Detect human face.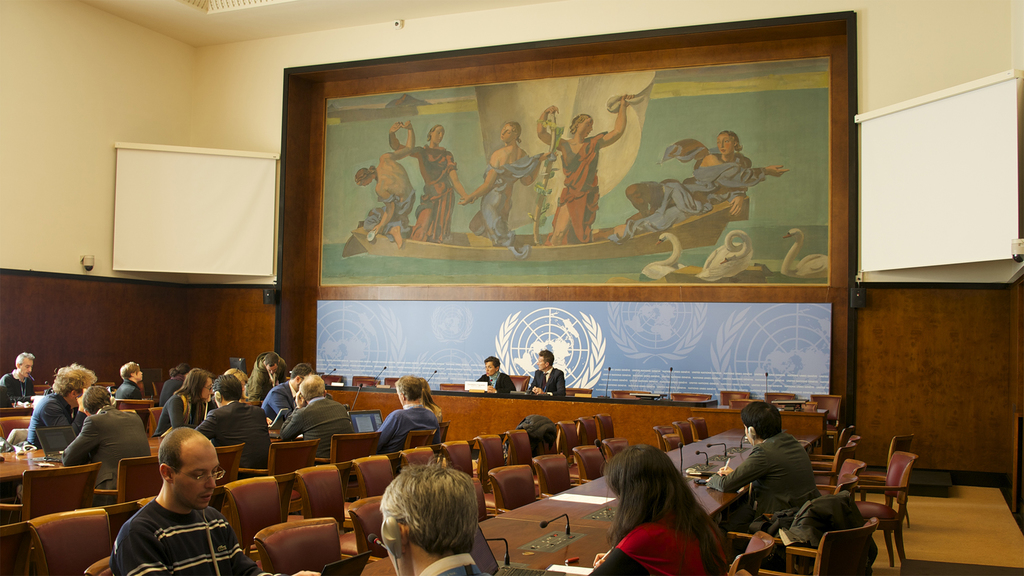
Detected at [x1=502, y1=122, x2=514, y2=141].
